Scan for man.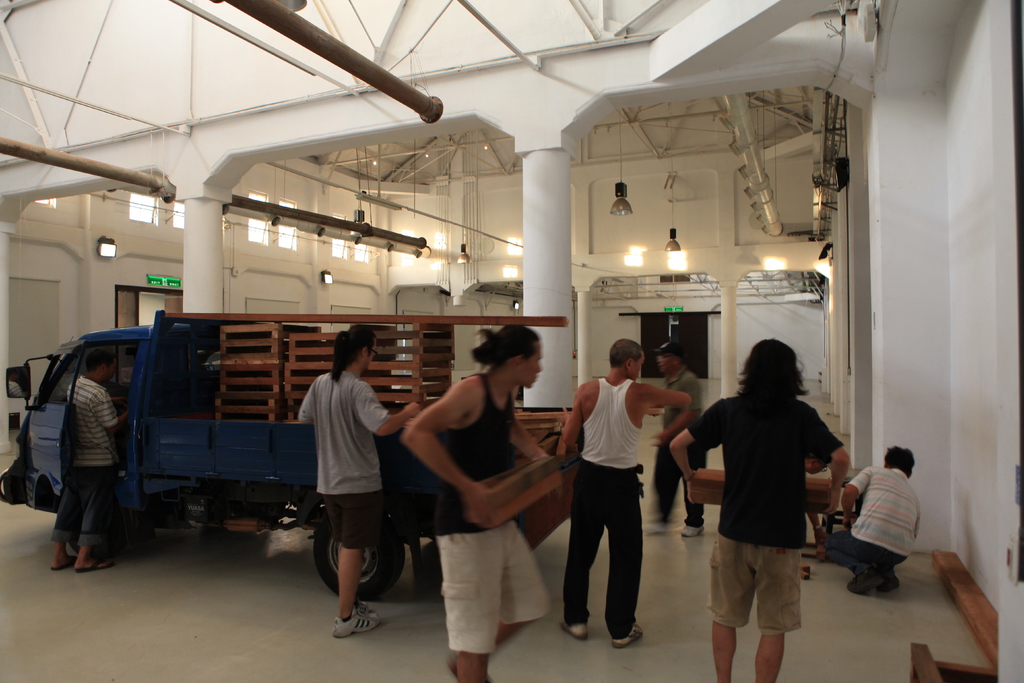
Scan result: [x1=670, y1=348, x2=846, y2=682].
